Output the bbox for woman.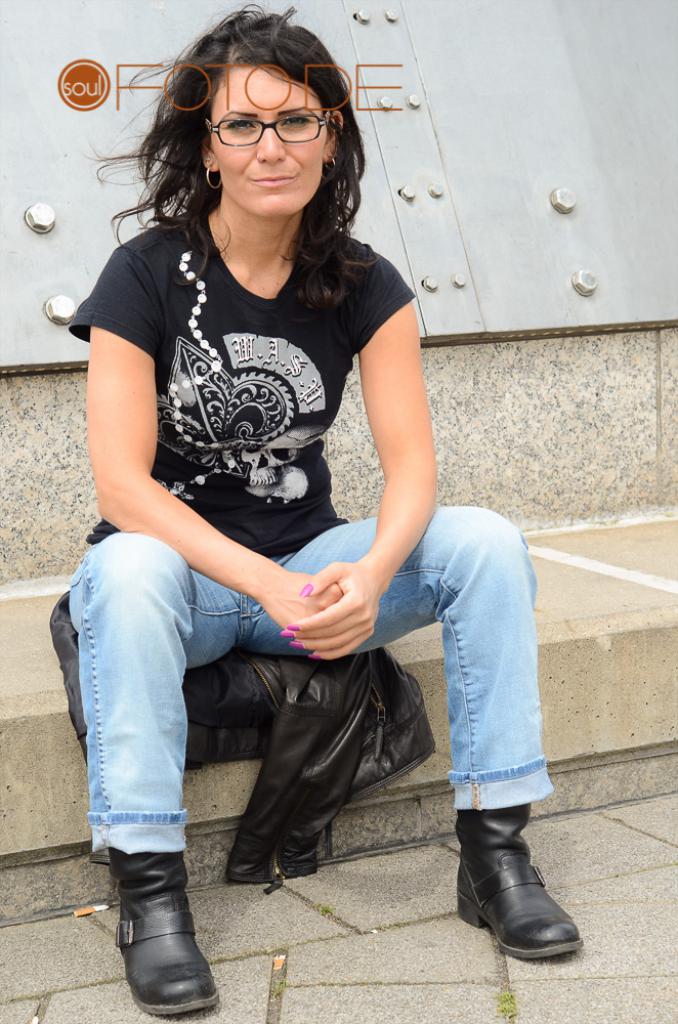
[x1=50, y1=20, x2=514, y2=1008].
